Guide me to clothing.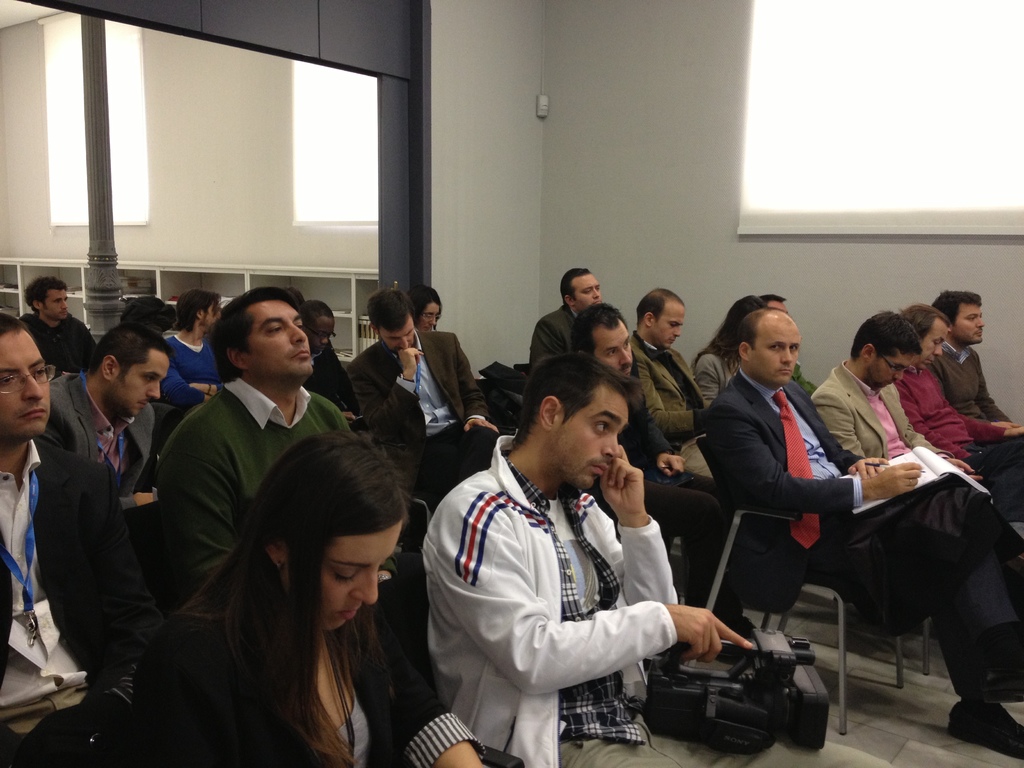
Guidance: (421,433,884,767).
